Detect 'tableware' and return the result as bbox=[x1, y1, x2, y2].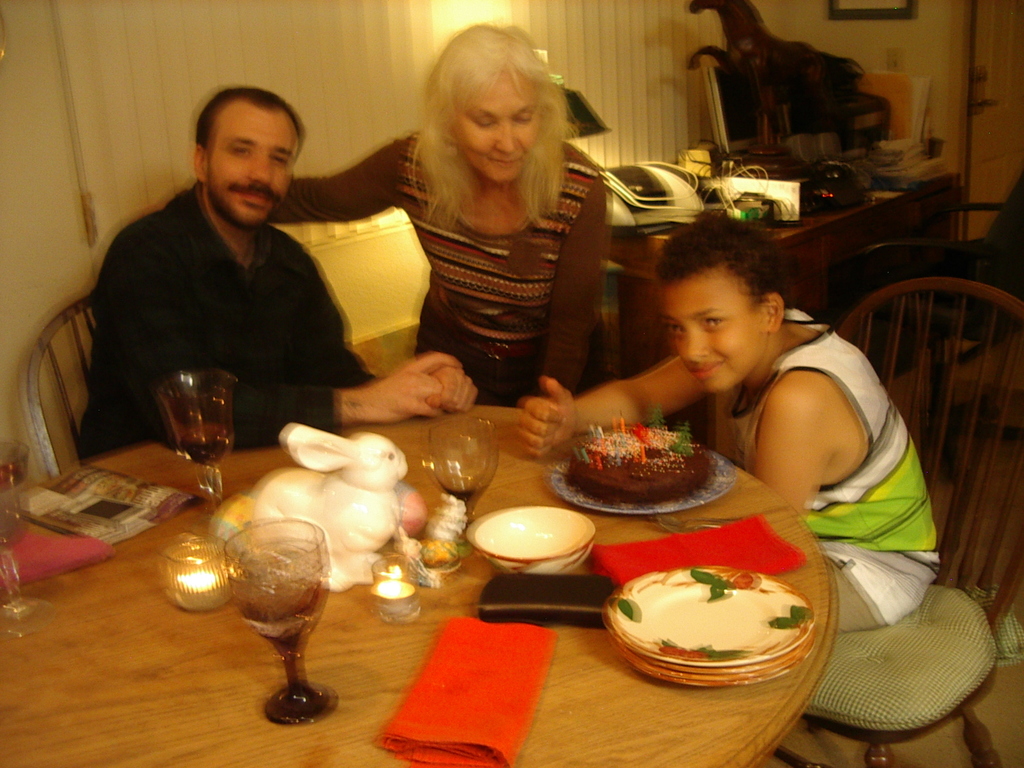
bbox=[156, 369, 226, 512].
